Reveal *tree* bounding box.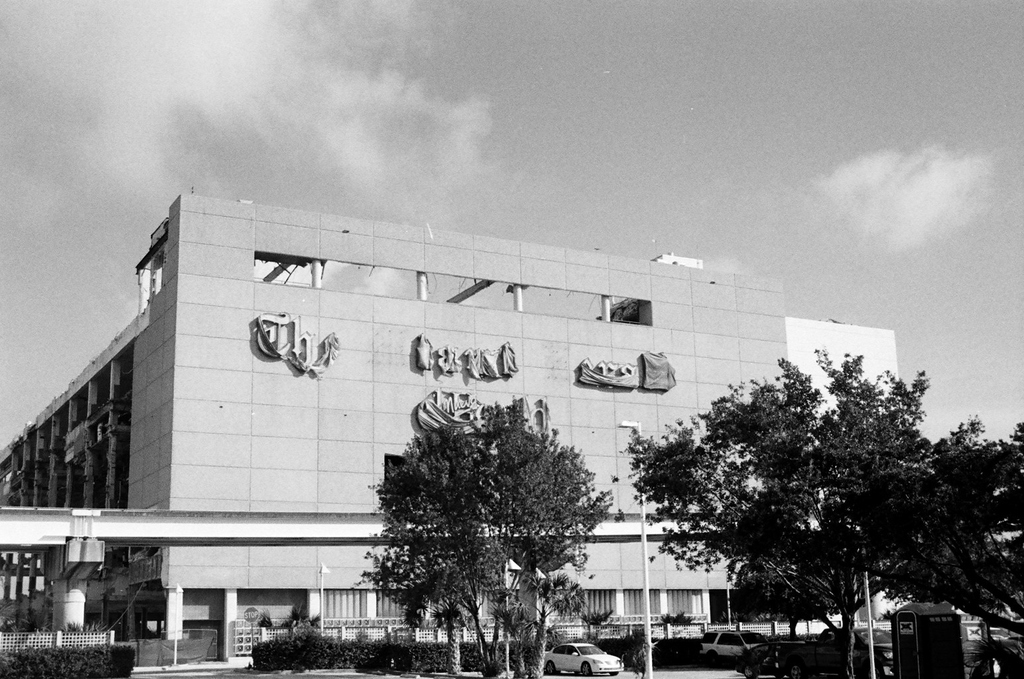
Revealed: 875,425,1023,678.
